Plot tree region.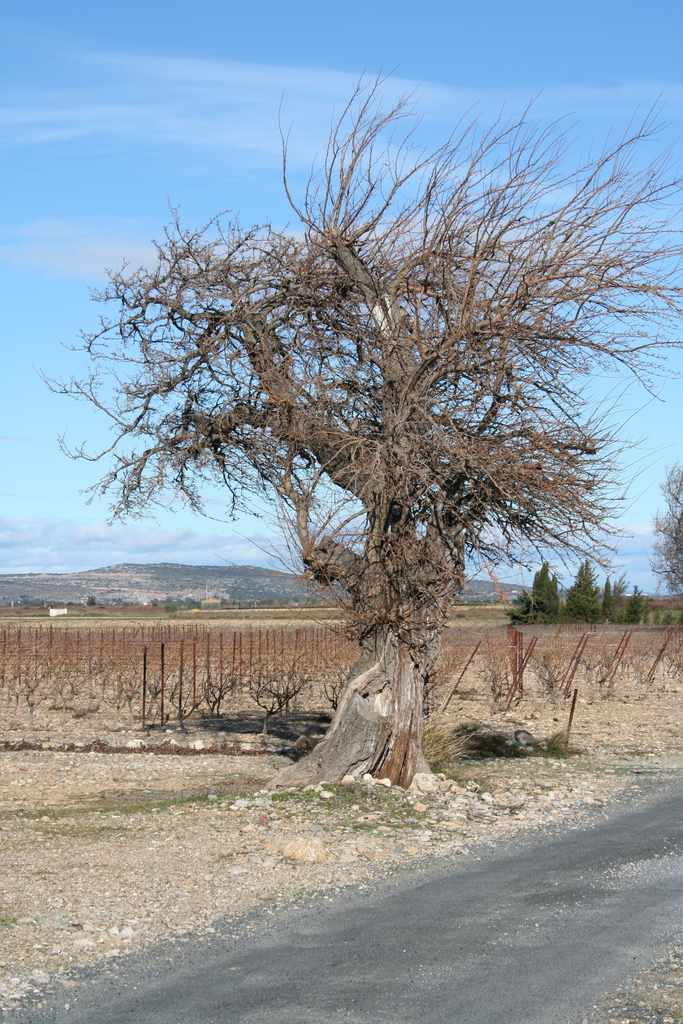
Plotted at x1=564, y1=555, x2=600, y2=625.
